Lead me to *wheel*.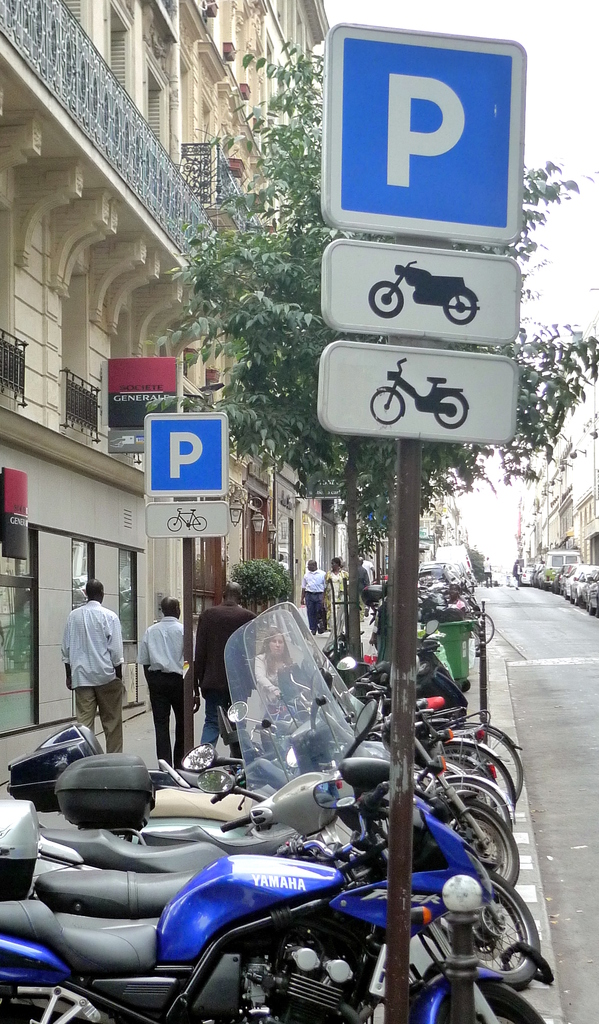
Lead to select_region(436, 977, 543, 1023).
